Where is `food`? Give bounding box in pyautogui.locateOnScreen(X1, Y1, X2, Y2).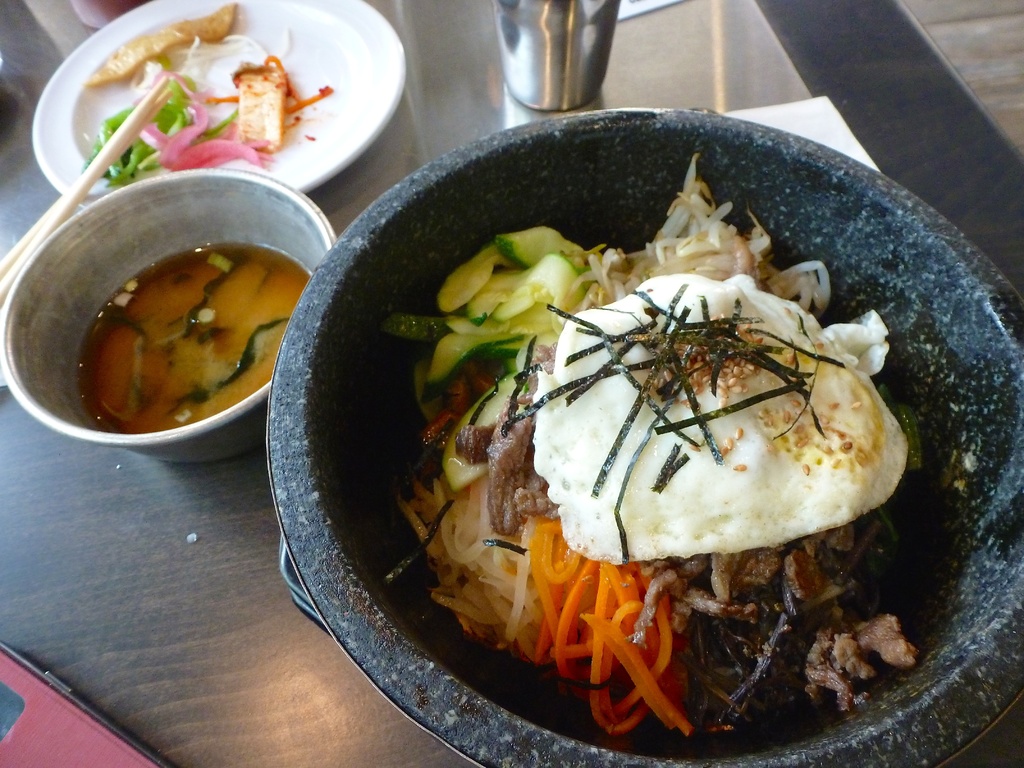
pyautogui.locateOnScreen(80, 0, 333, 190).
